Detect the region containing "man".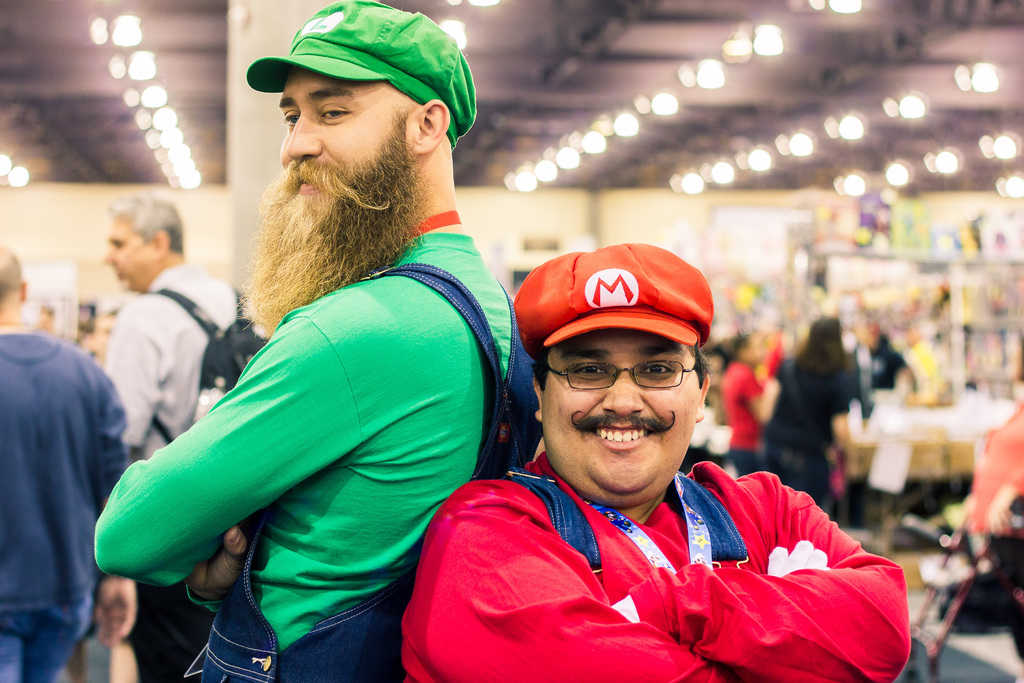
crop(90, 4, 524, 682).
